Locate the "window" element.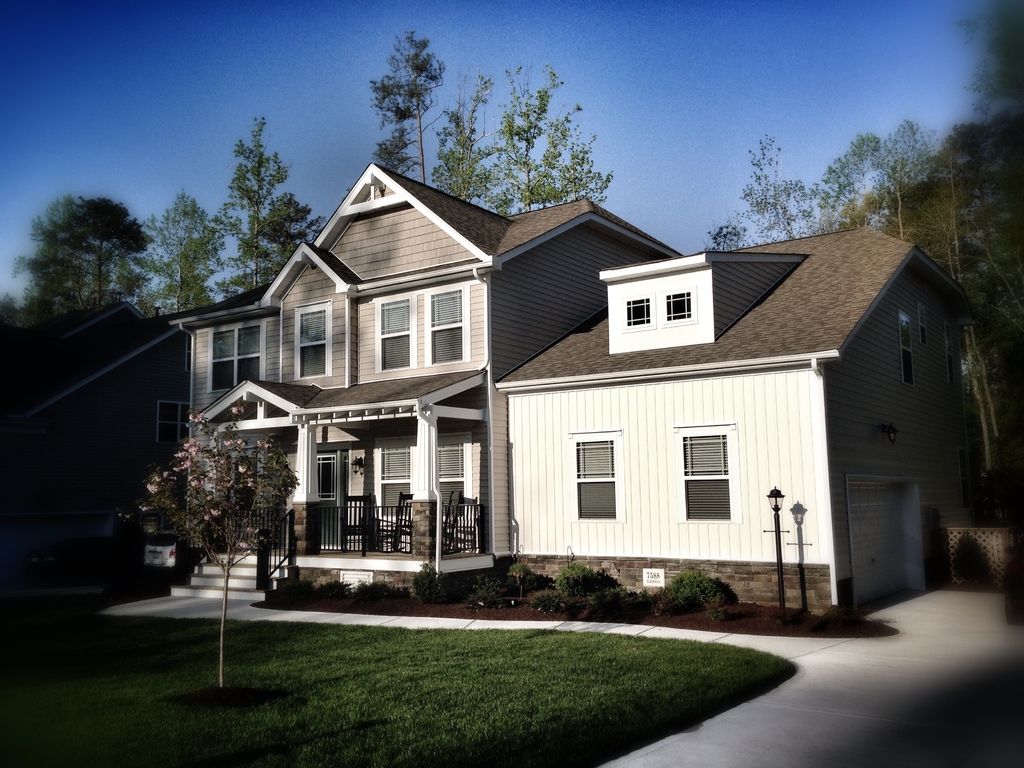
Element bbox: locate(374, 291, 419, 378).
